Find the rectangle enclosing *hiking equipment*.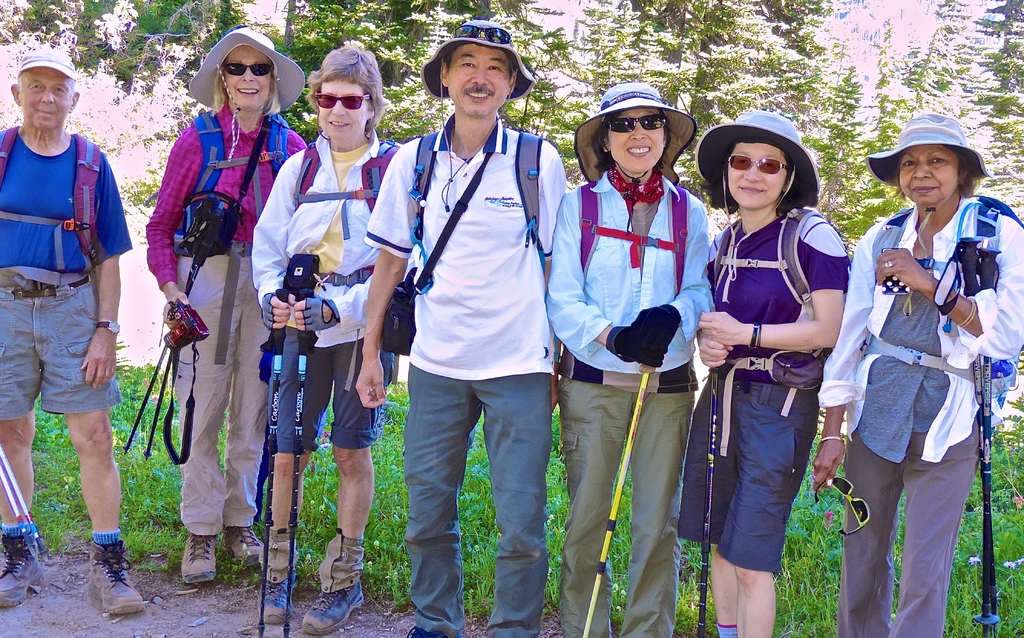
bbox(142, 202, 207, 461).
